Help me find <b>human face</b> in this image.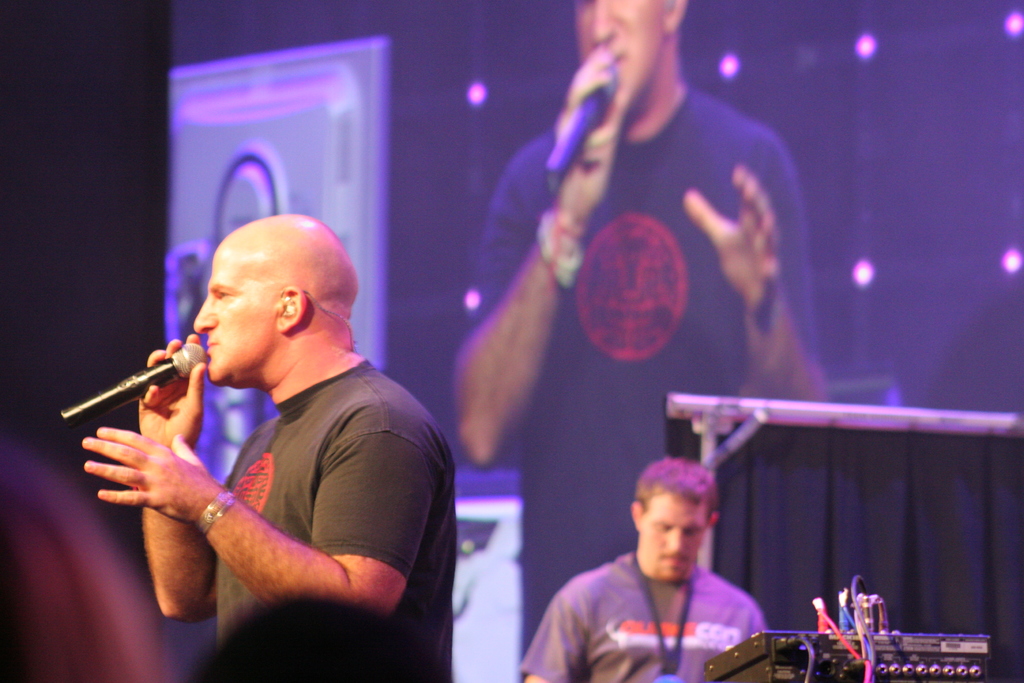
Found it: 194:247:285:384.
